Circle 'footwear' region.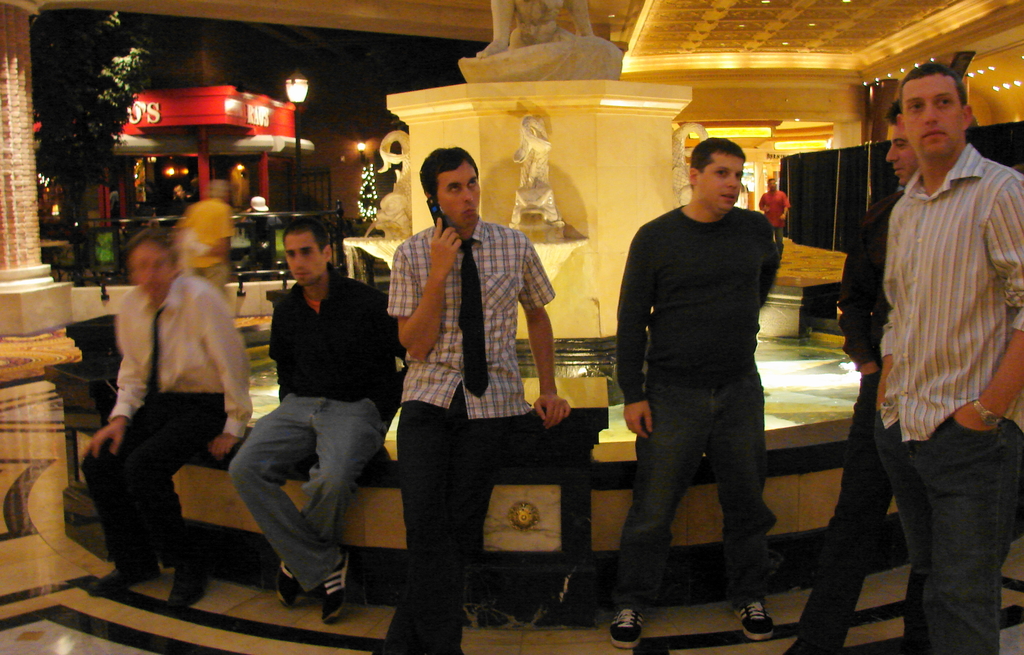
Region: locate(610, 605, 647, 648).
